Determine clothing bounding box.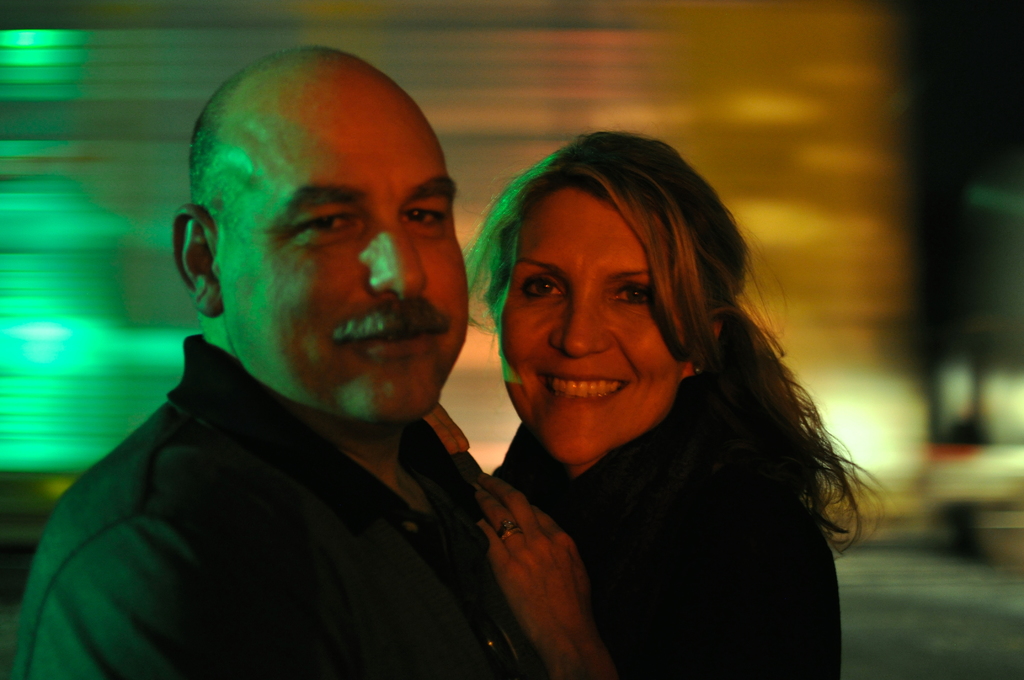
Determined: left=479, top=358, right=852, bottom=679.
